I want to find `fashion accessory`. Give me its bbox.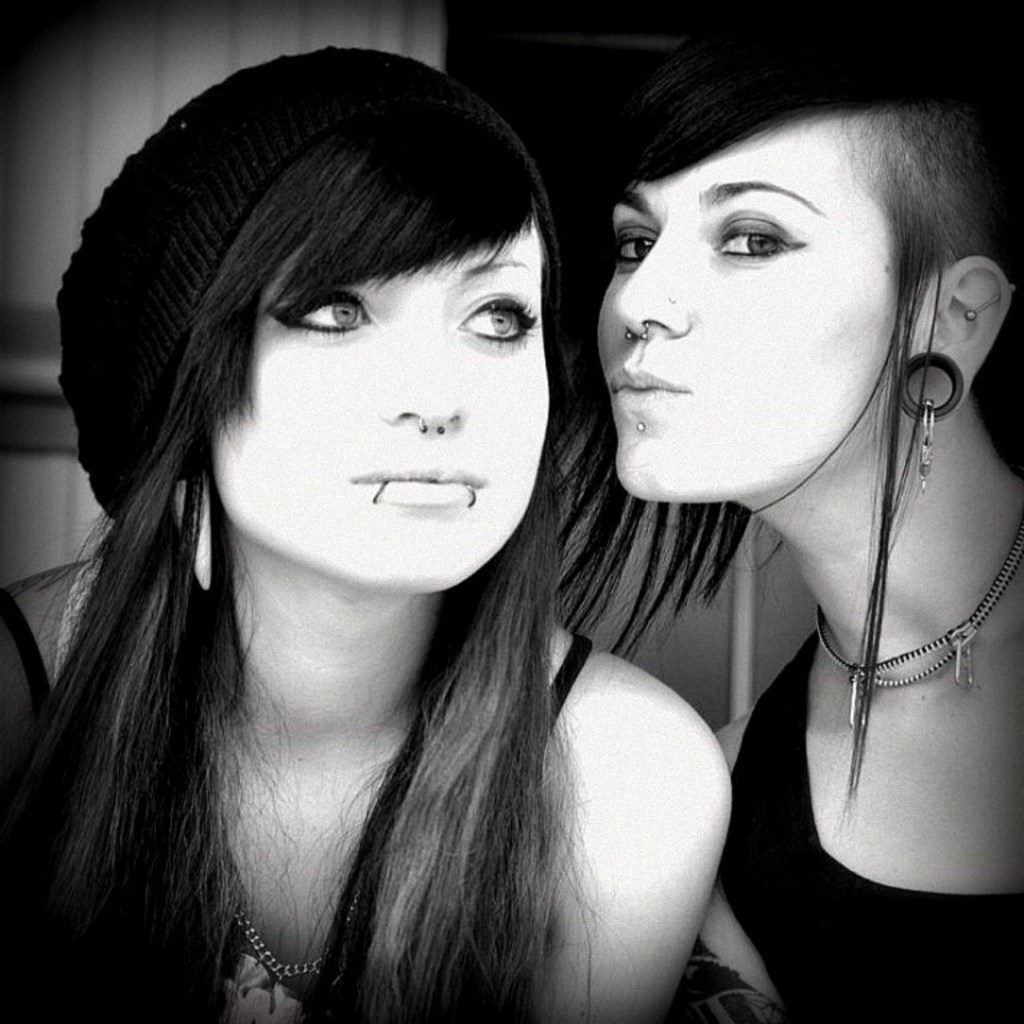
box=[895, 348, 964, 492].
